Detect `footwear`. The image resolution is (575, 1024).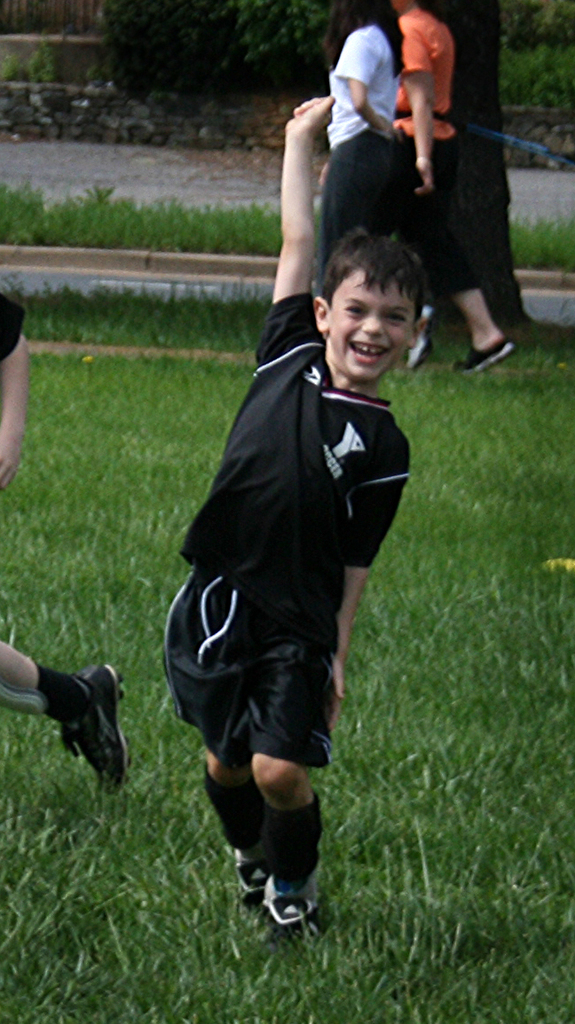
454:339:518:377.
